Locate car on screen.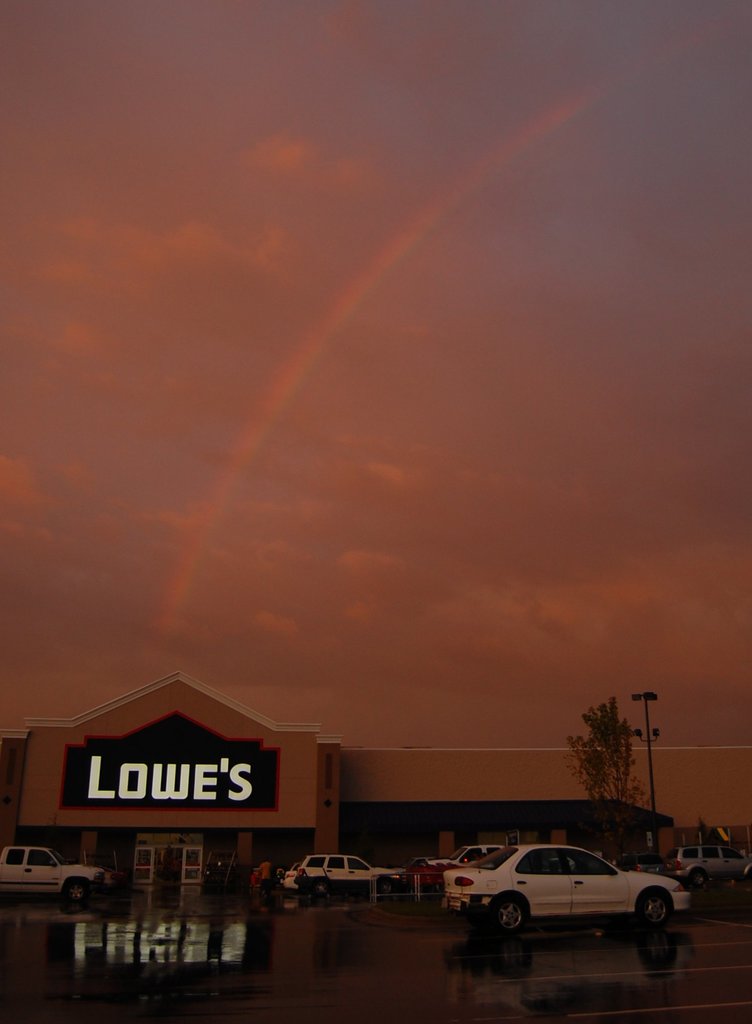
On screen at {"x1": 0, "y1": 842, "x2": 100, "y2": 904}.
